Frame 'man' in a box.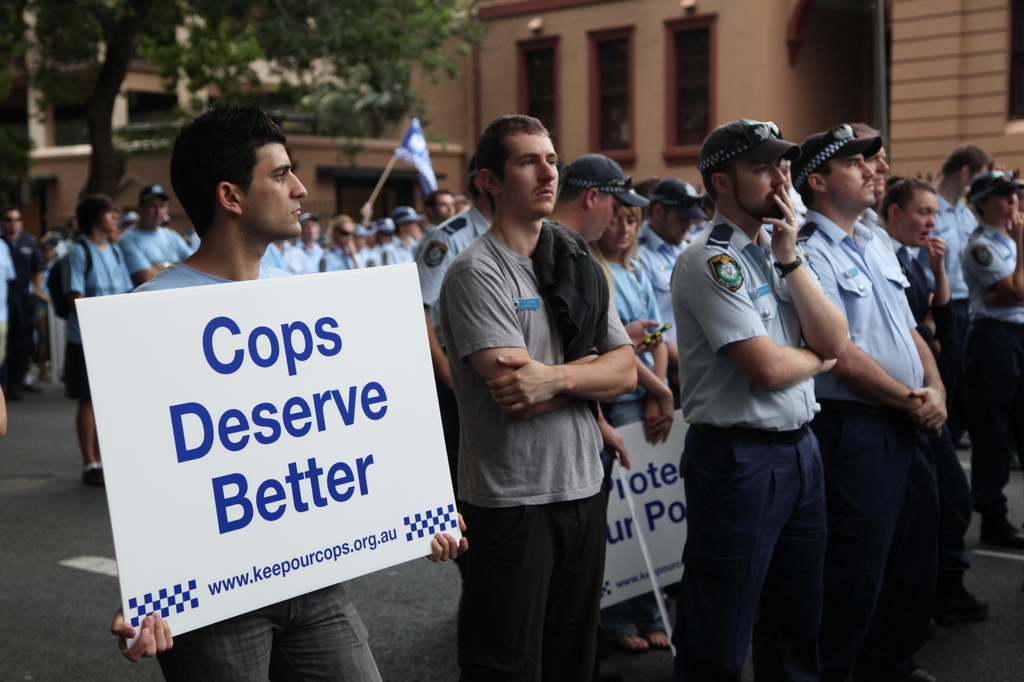
(0,175,472,479).
